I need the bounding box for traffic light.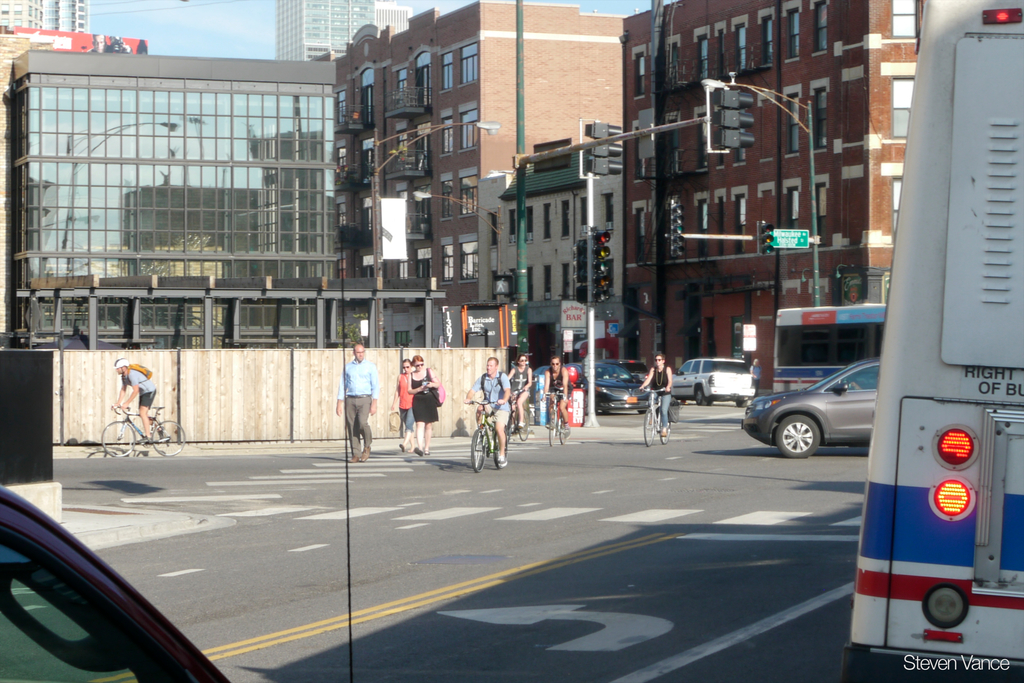
Here it is: pyautogui.locateOnScreen(756, 220, 772, 258).
